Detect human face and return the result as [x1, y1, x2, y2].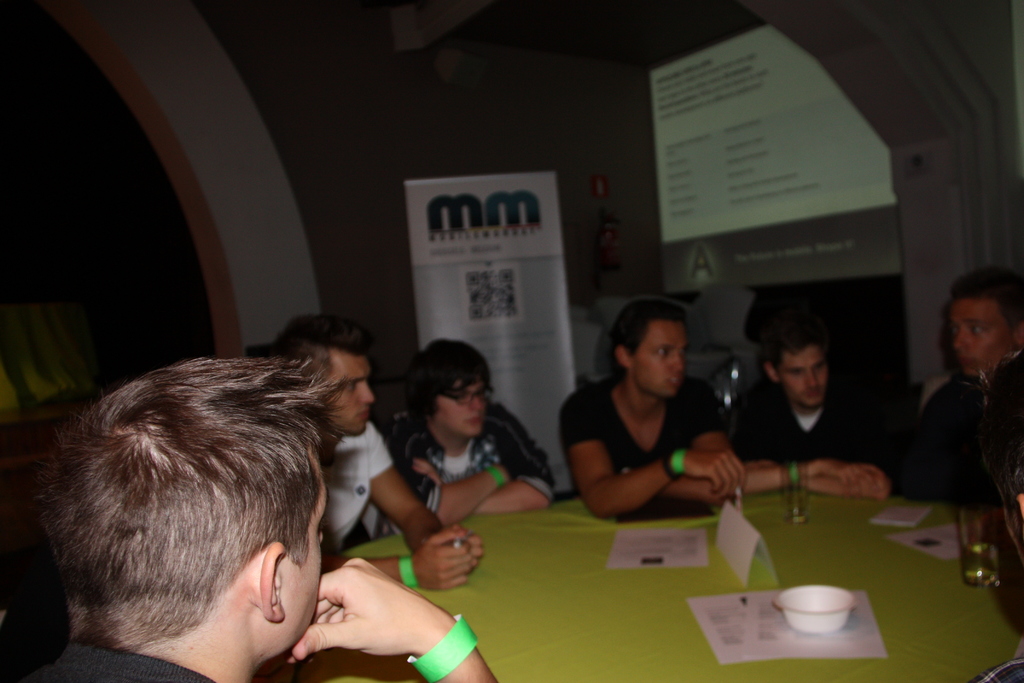
[326, 350, 376, 429].
